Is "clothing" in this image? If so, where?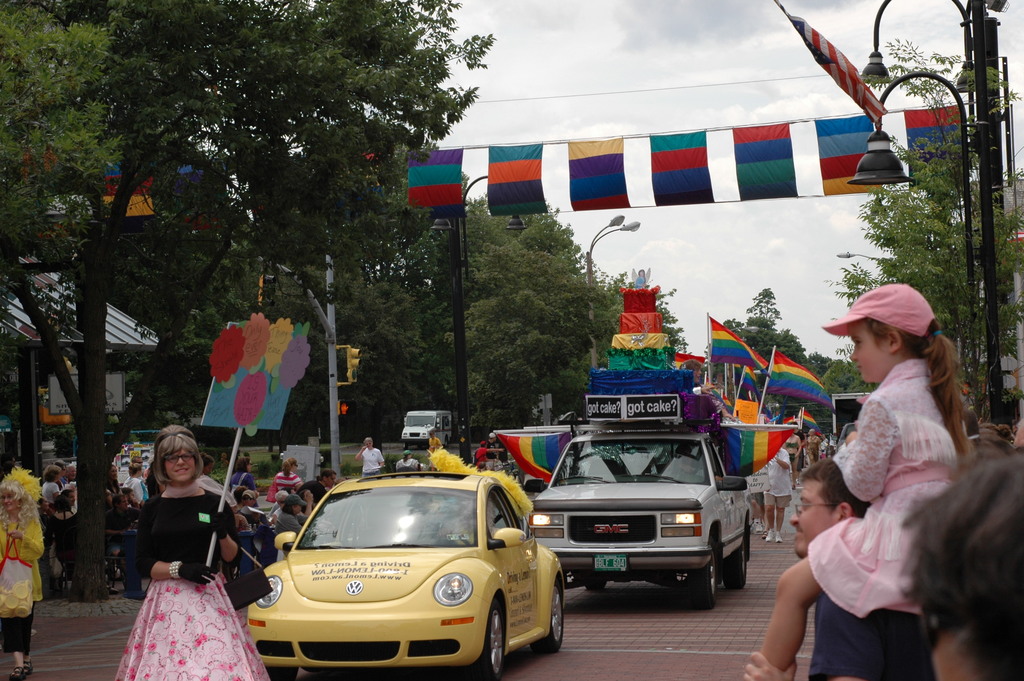
Yes, at {"x1": 806, "y1": 584, "x2": 934, "y2": 680}.
